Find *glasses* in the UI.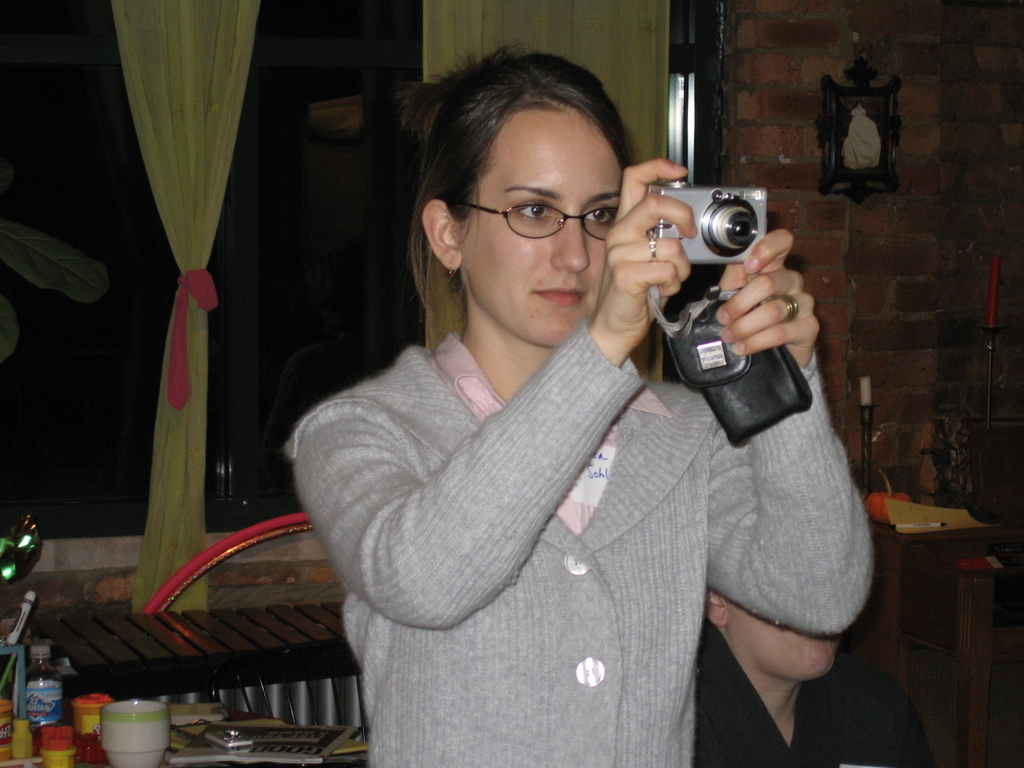
UI element at box(465, 177, 621, 238).
